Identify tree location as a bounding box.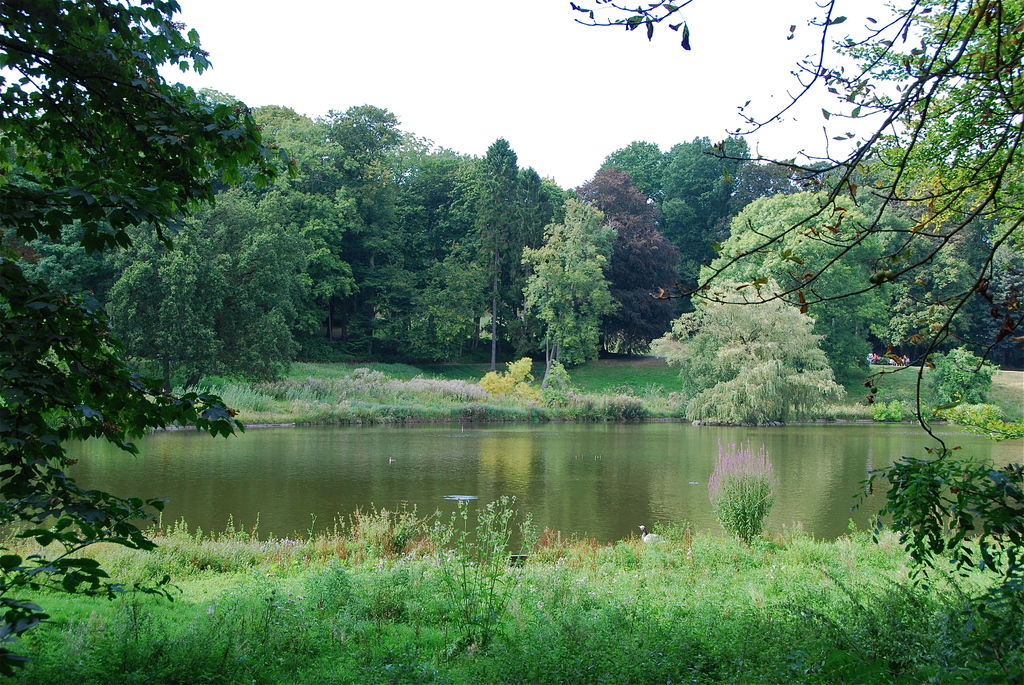
(513, 191, 626, 376).
